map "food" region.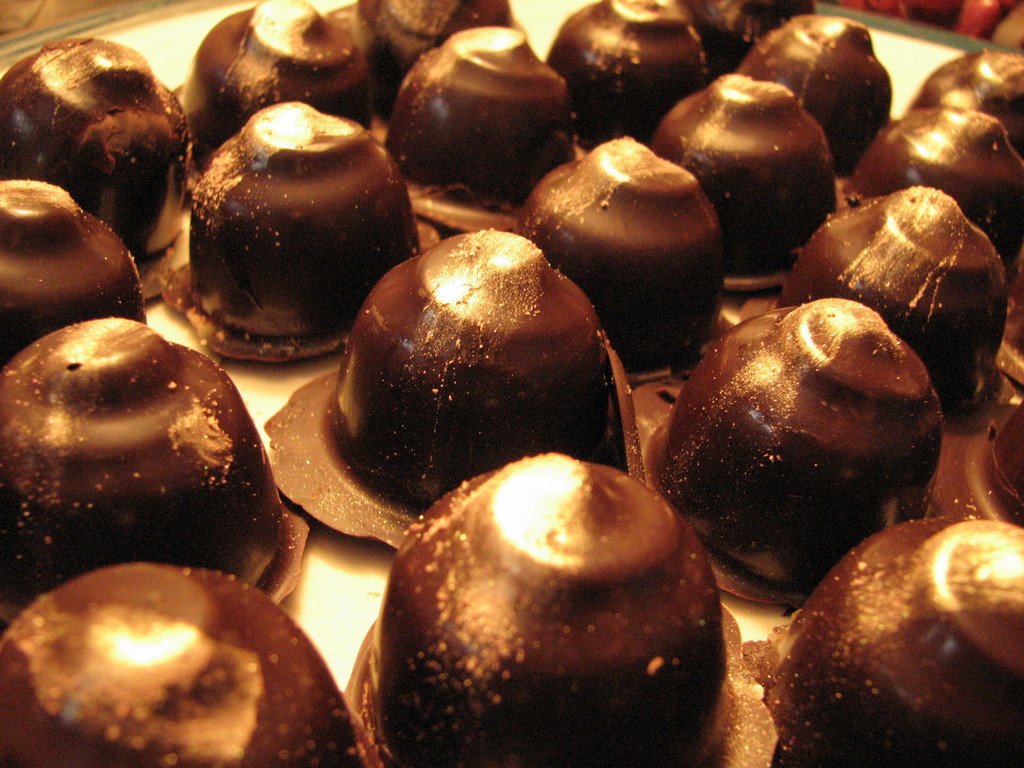
Mapped to 837/107/1023/329.
